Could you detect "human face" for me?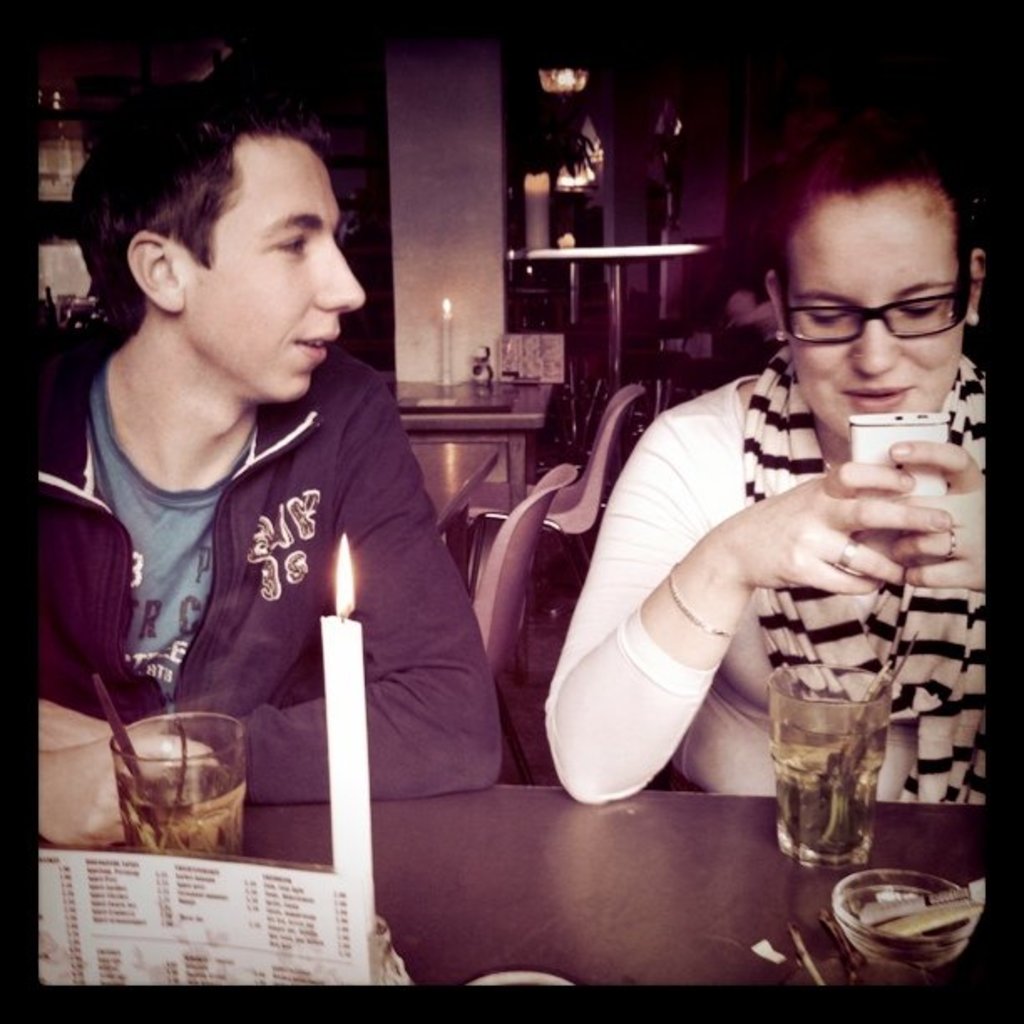
Detection result: [left=186, top=139, right=366, bottom=398].
